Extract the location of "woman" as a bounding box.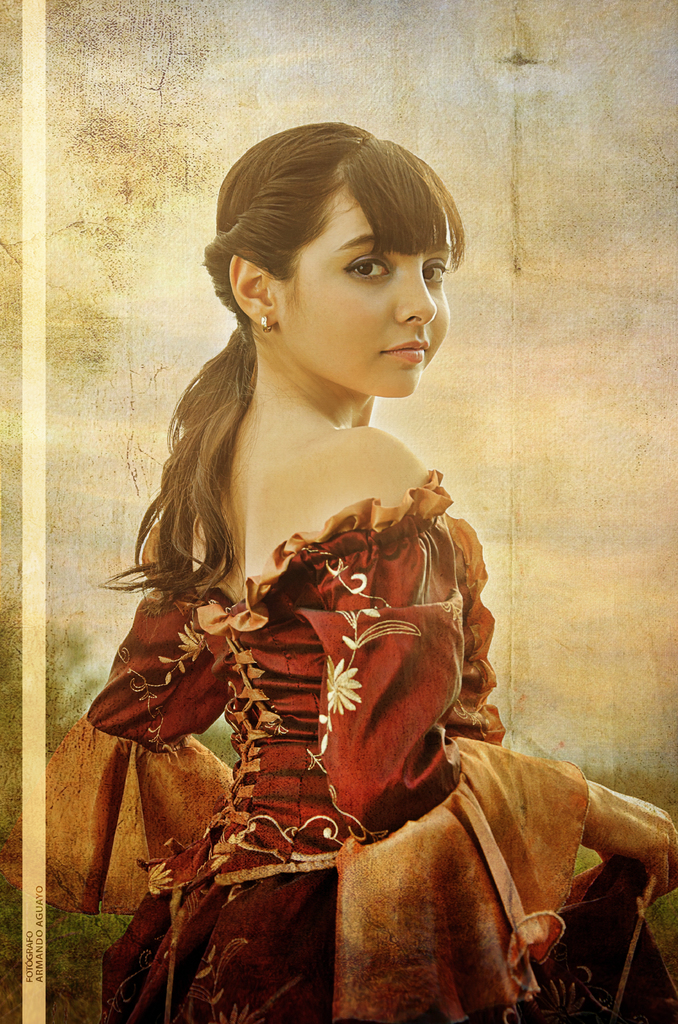
box(81, 122, 596, 1023).
